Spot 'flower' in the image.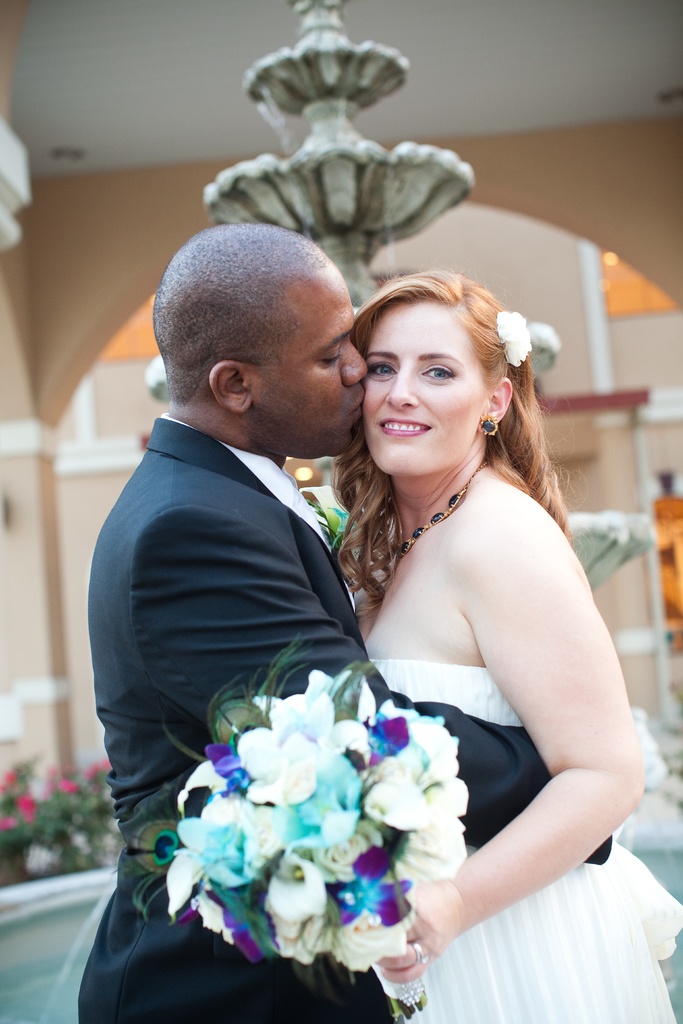
'flower' found at left=365, top=768, right=445, bottom=845.
